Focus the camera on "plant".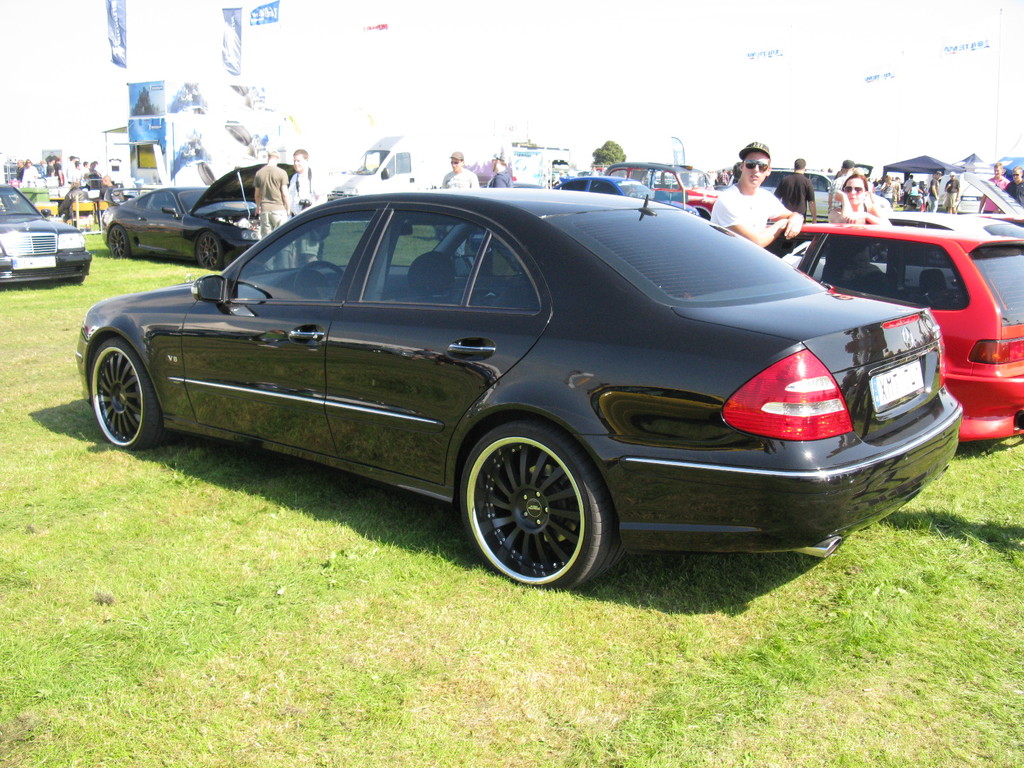
Focus region: left=893, top=202, right=902, bottom=212.
